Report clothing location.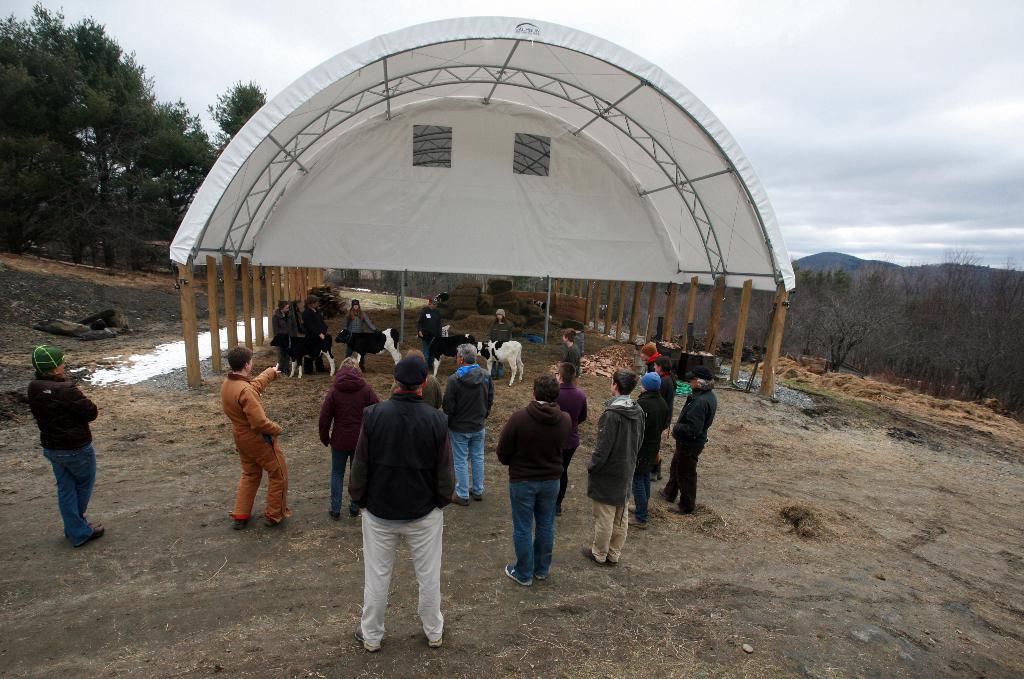
Report: (x1=292, y1=309, x2=312, y2=358).
